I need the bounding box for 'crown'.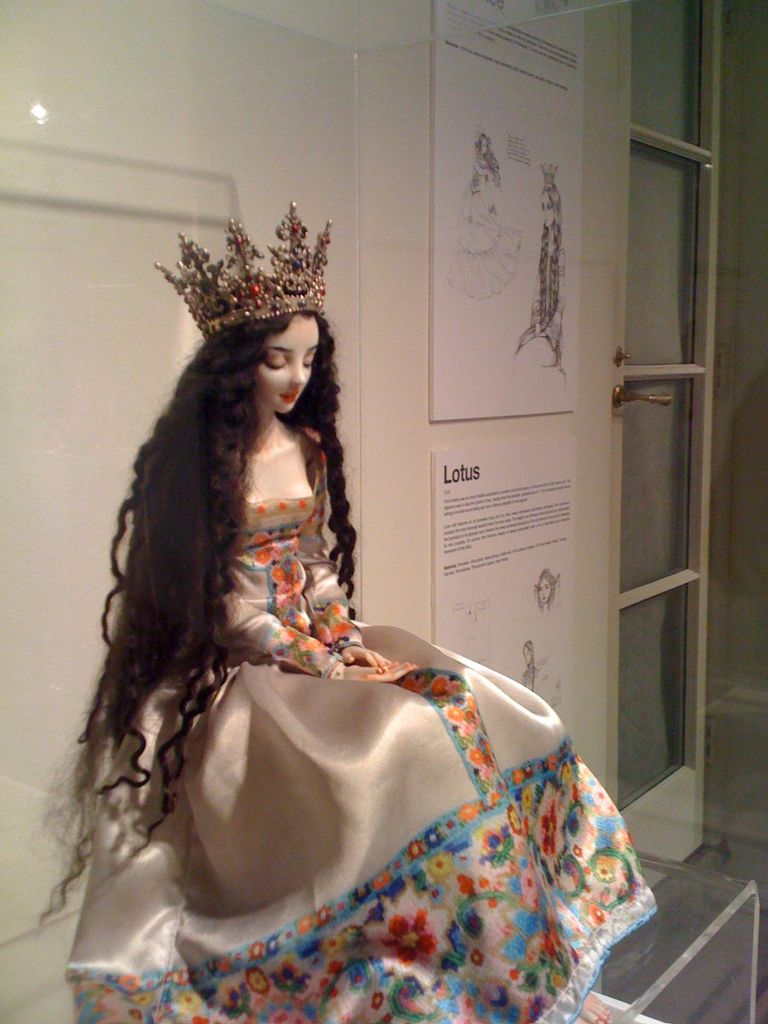
Here it is: region(151, 200, 332, 339).
